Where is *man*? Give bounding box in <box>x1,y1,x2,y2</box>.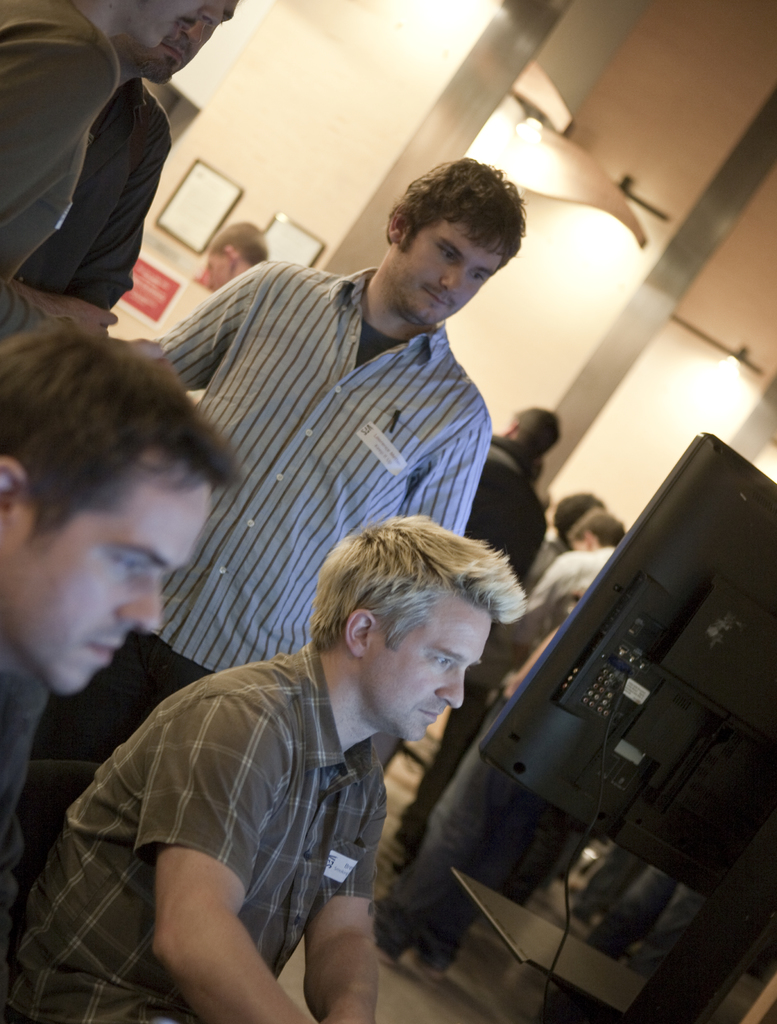
<box>19,0,228,304</box>.
